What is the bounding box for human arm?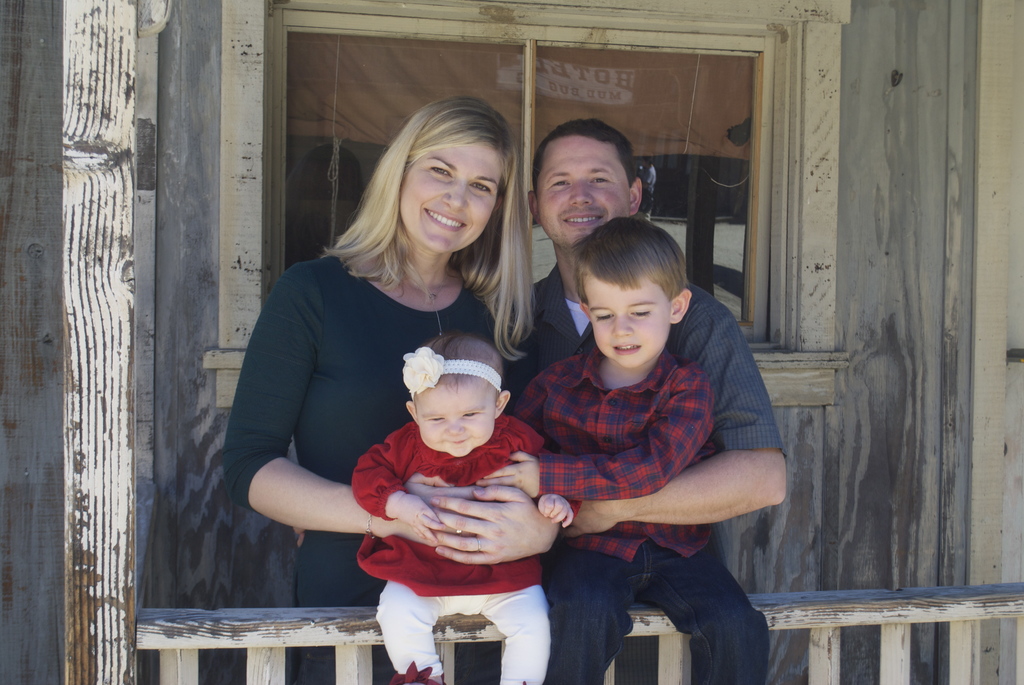
x1=422 y1=482 x2=556 y2=570.
